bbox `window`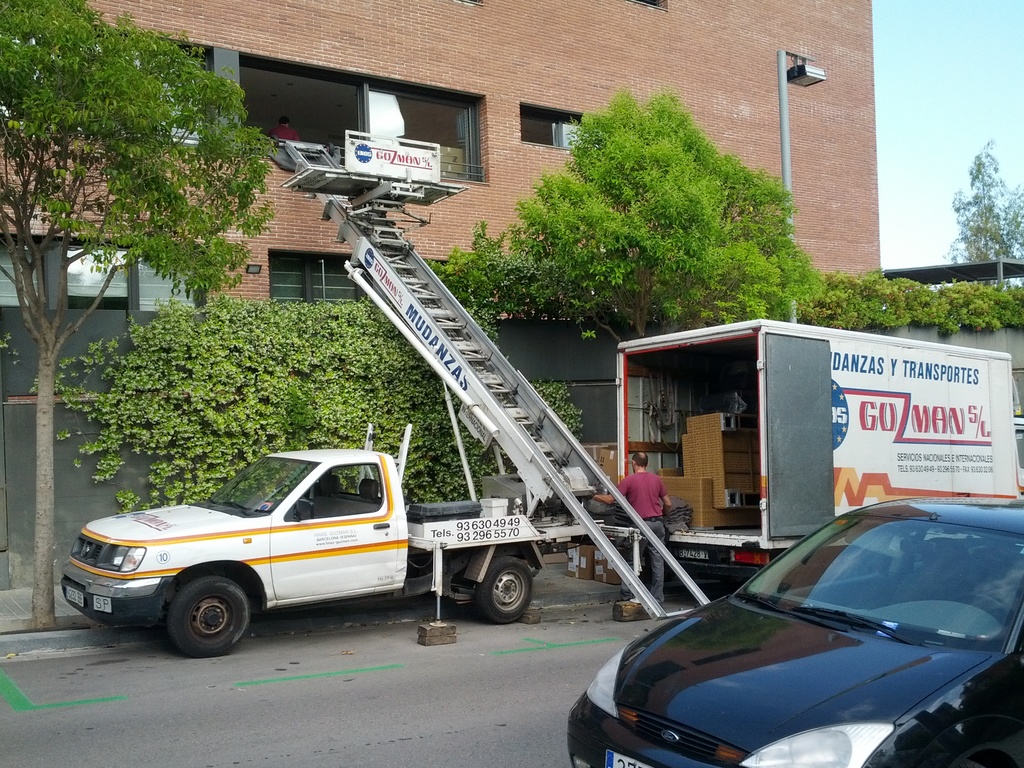
403, 73, 479, 152
